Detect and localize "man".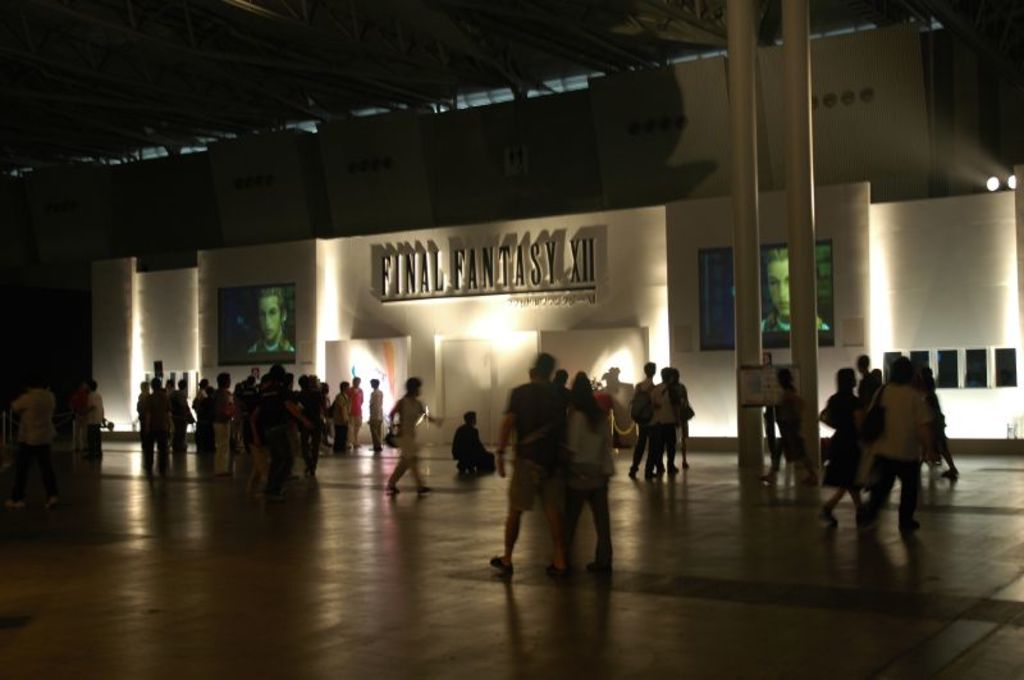
Localized at bbox=(627, 360, 660, 480).
